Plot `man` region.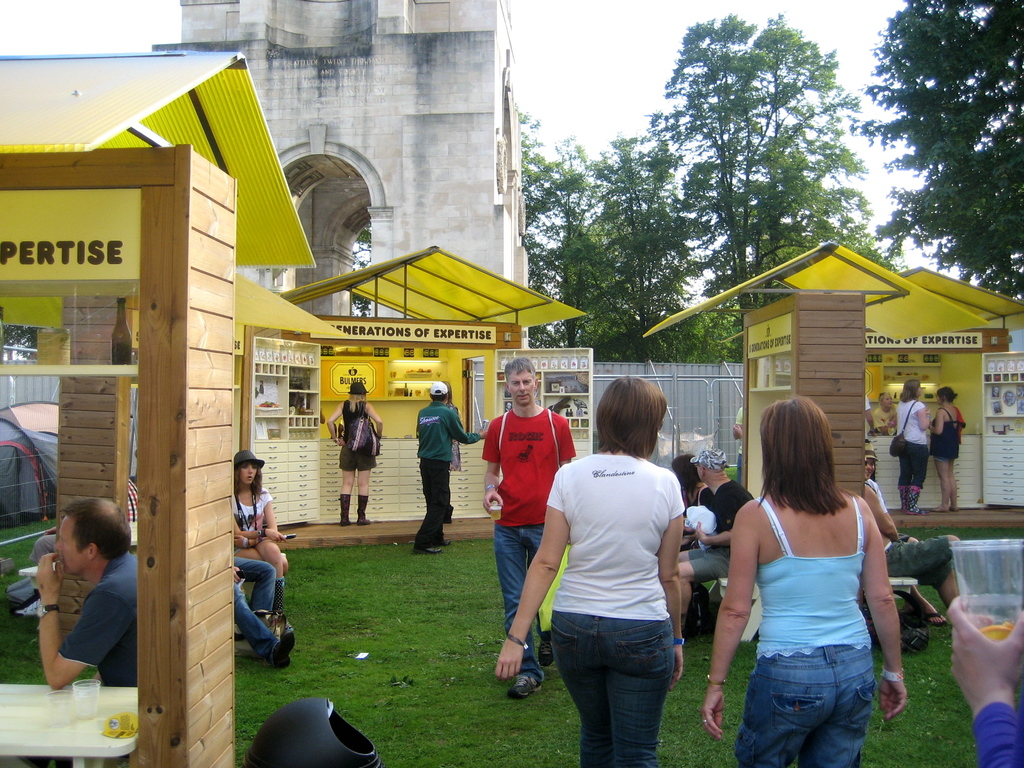
Plotted at detection(676, 447, 752, 639).
